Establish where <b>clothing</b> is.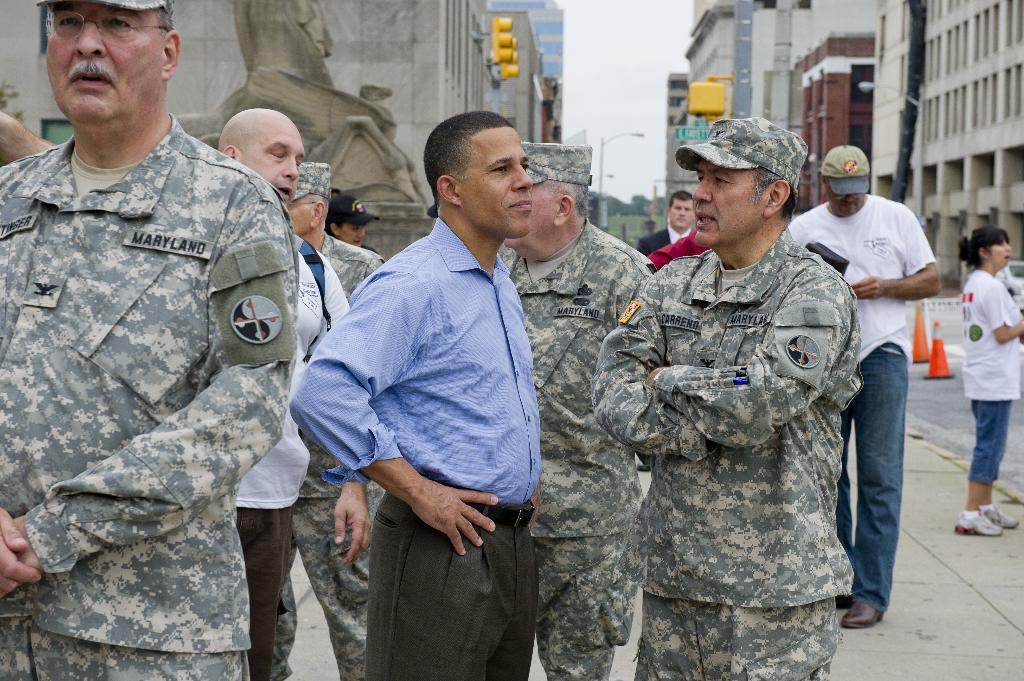
Established at pyautogui.locateOnScreen(589, 220, 865, 680).
